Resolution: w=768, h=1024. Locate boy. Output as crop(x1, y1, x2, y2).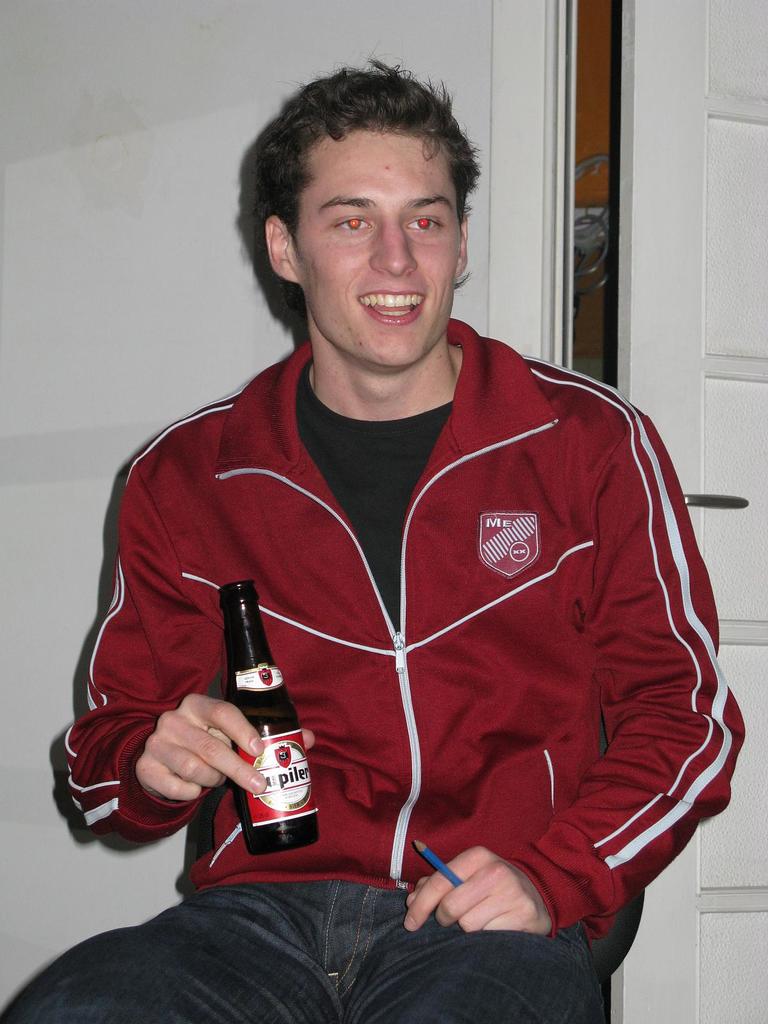
crop(92, 71, 724, 969).
